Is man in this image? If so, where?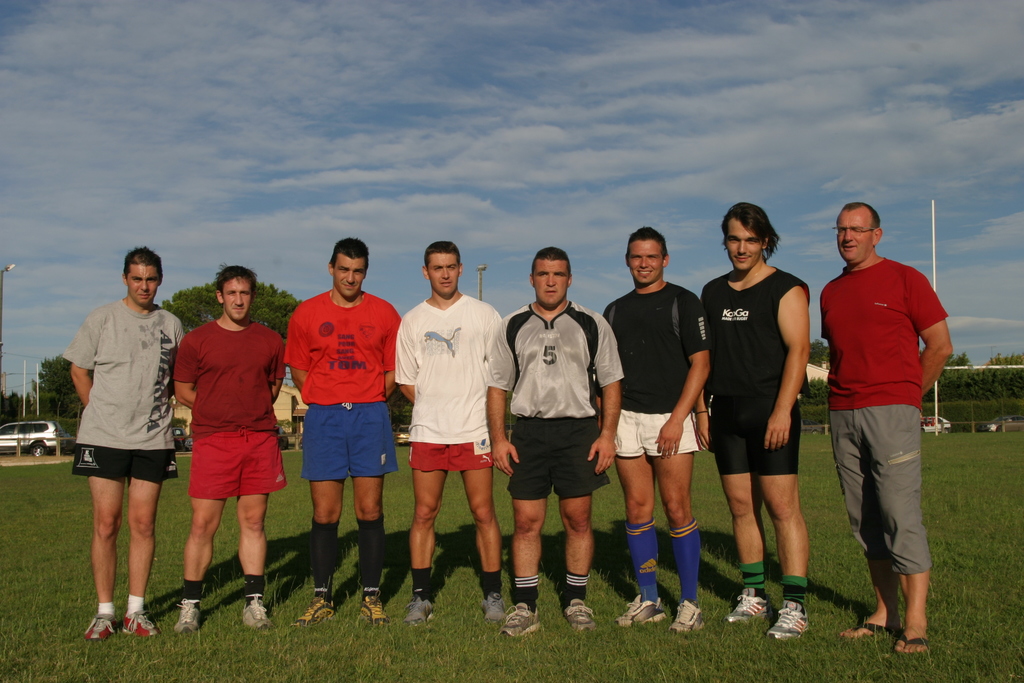
Yes, at pyautogui.locateOnScreen(284, 235, 403, 625).
